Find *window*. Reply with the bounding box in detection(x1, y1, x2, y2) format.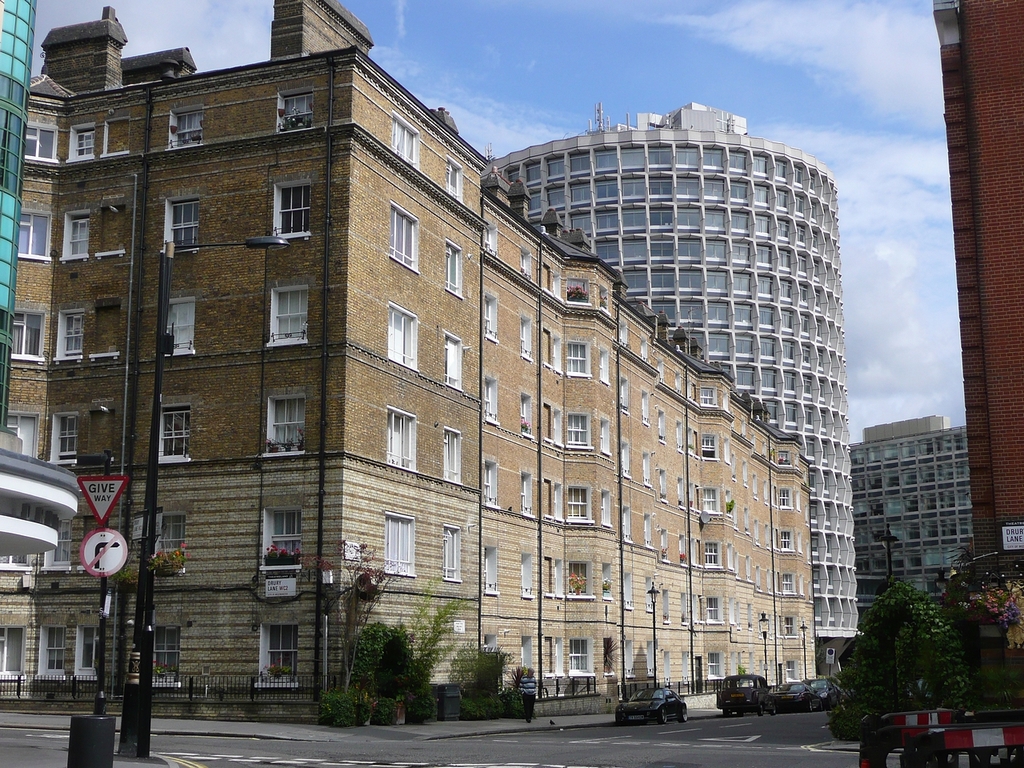
detection(481, 380, 502, 426).
